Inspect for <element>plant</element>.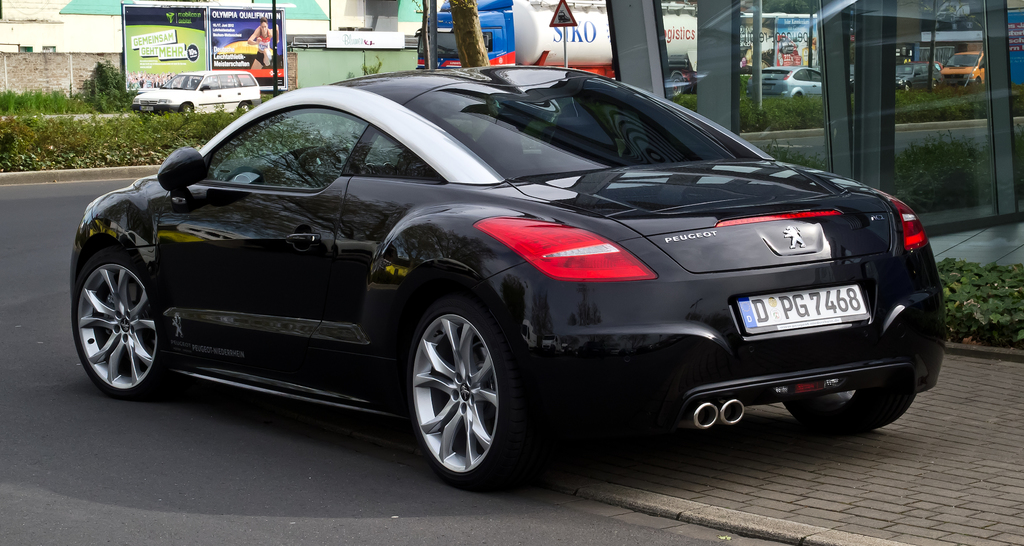
Inspection: 360, 54, 380, 82.
